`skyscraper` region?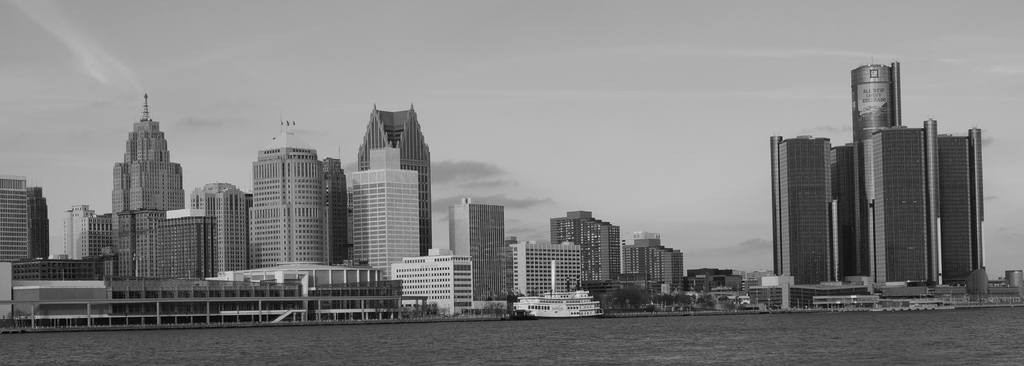
62/205/98/258
